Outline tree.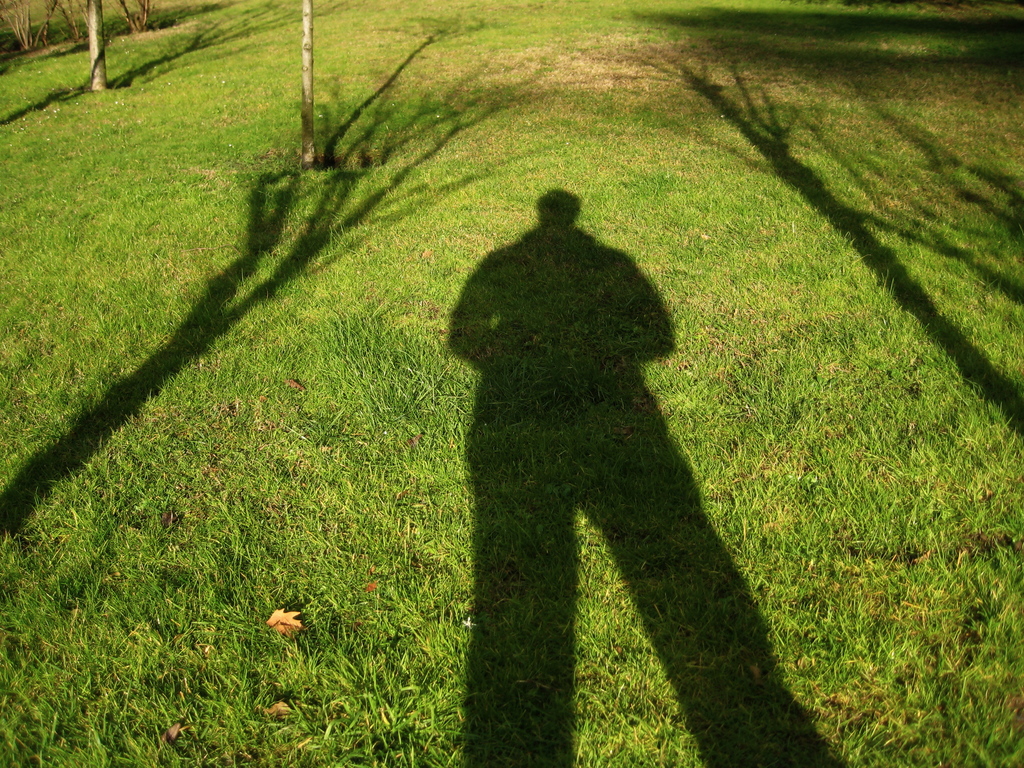
Outline: detection(10, 0, 81, 52).
